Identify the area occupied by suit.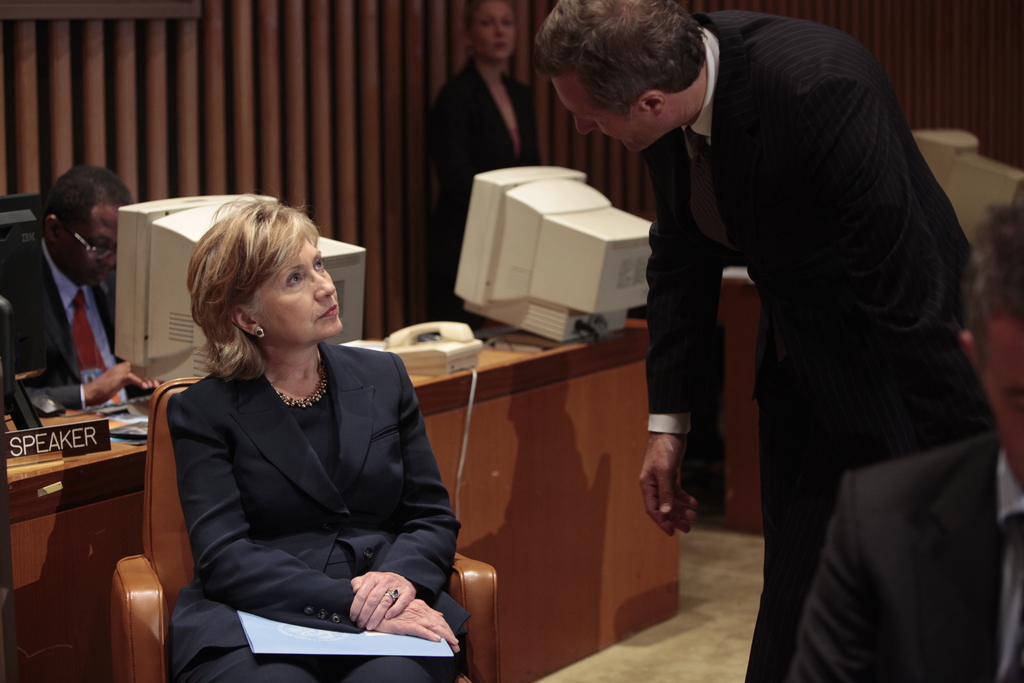
Area: locate(795, 428, 1023, 682).
